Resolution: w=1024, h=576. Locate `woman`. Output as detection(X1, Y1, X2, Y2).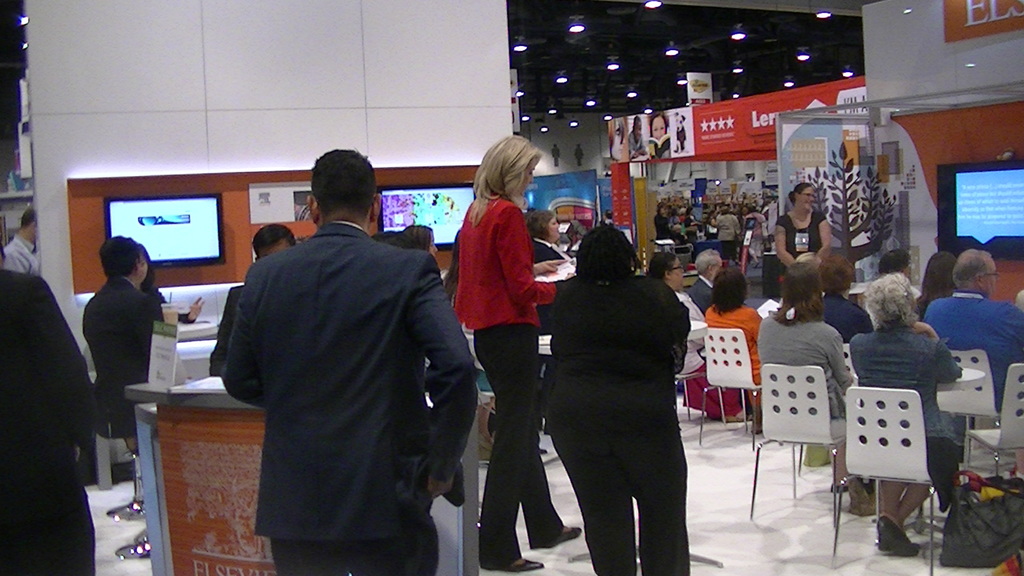
detection(646, 111, 665, 143).
